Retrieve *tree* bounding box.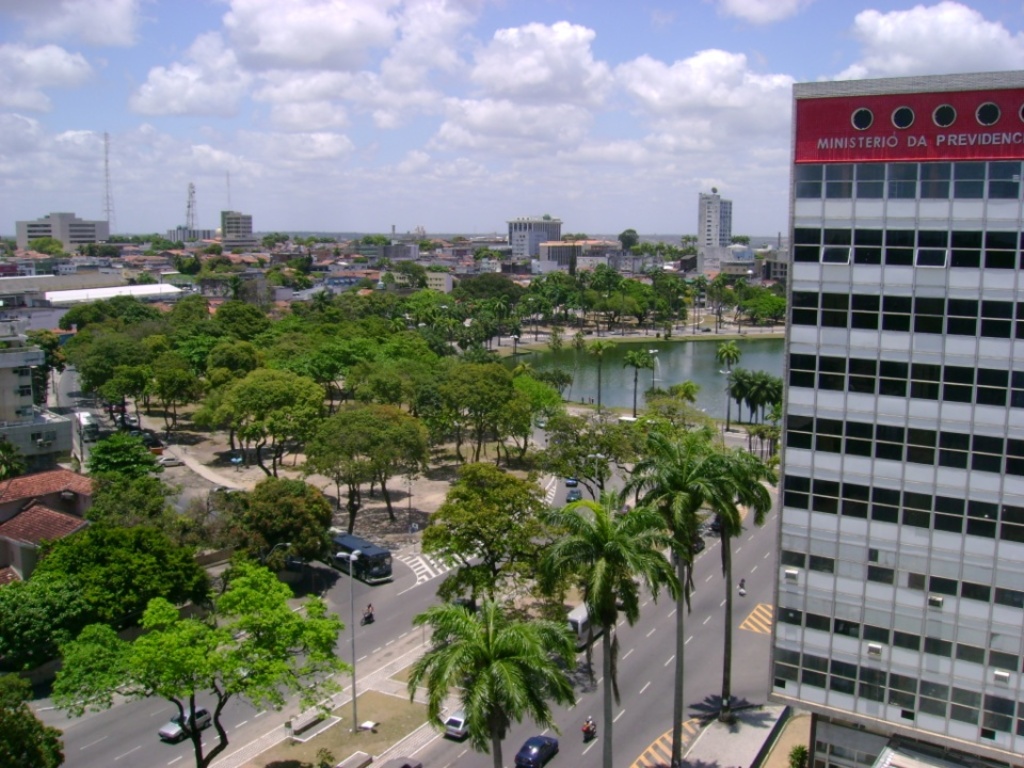
Bounding box: Rect(569, 288, 595, 329).
